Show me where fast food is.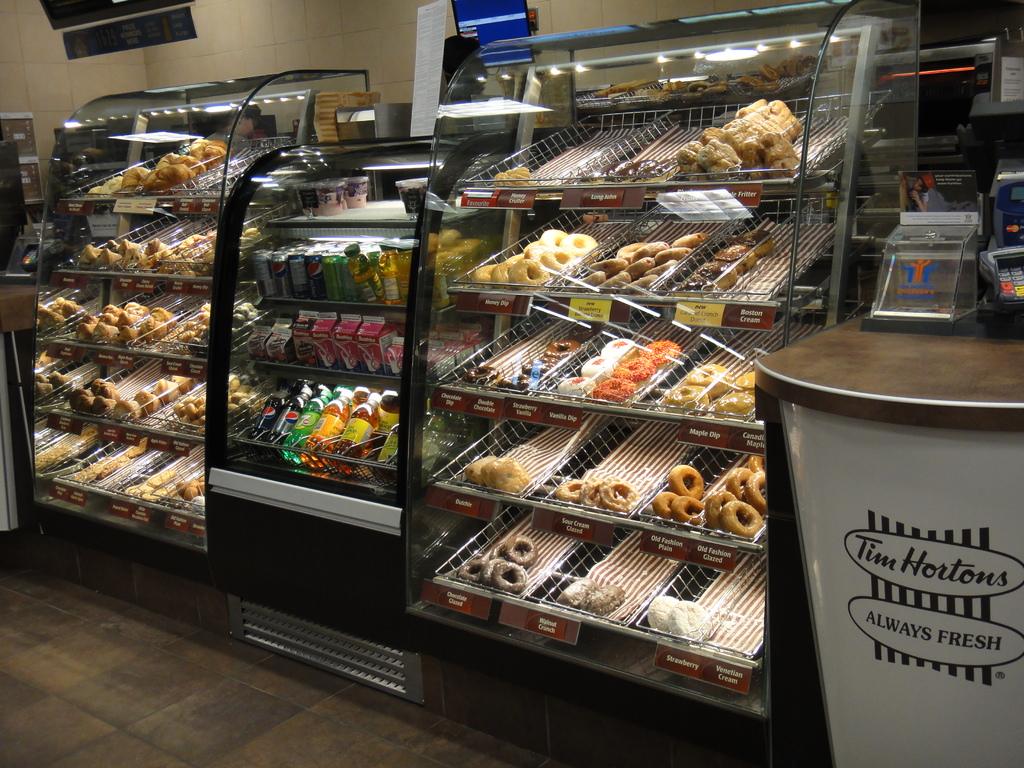
fast food is at region(463, 454, 494, 483).
